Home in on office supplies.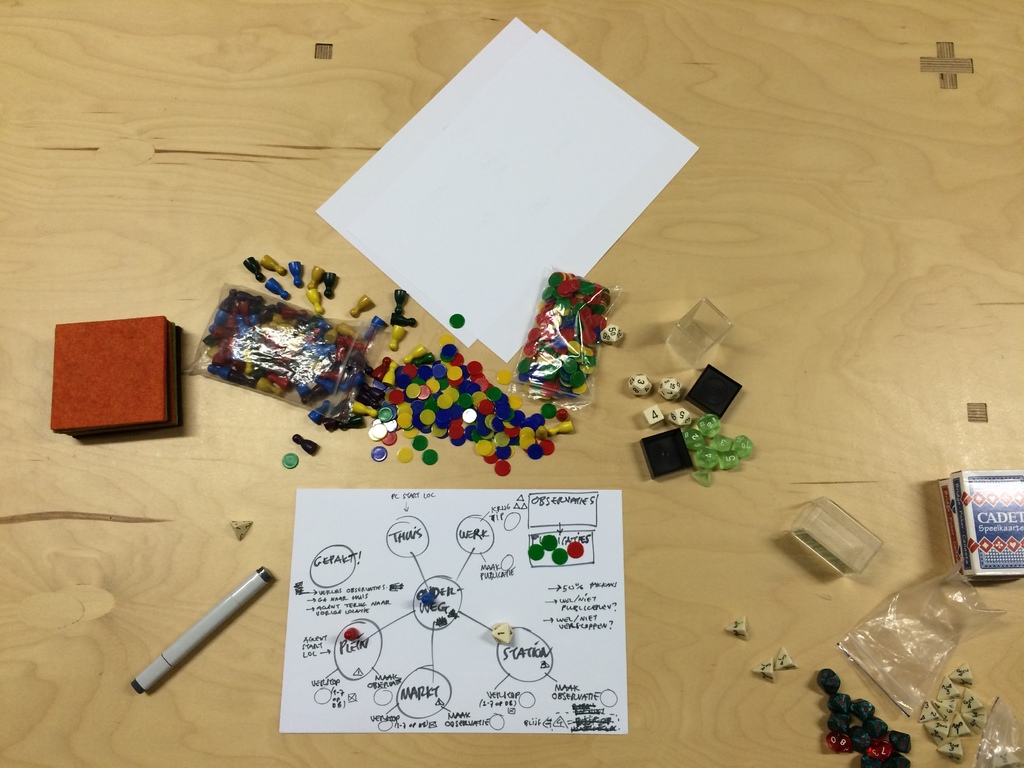
Homed in at [949, 470, 1023, 579].
